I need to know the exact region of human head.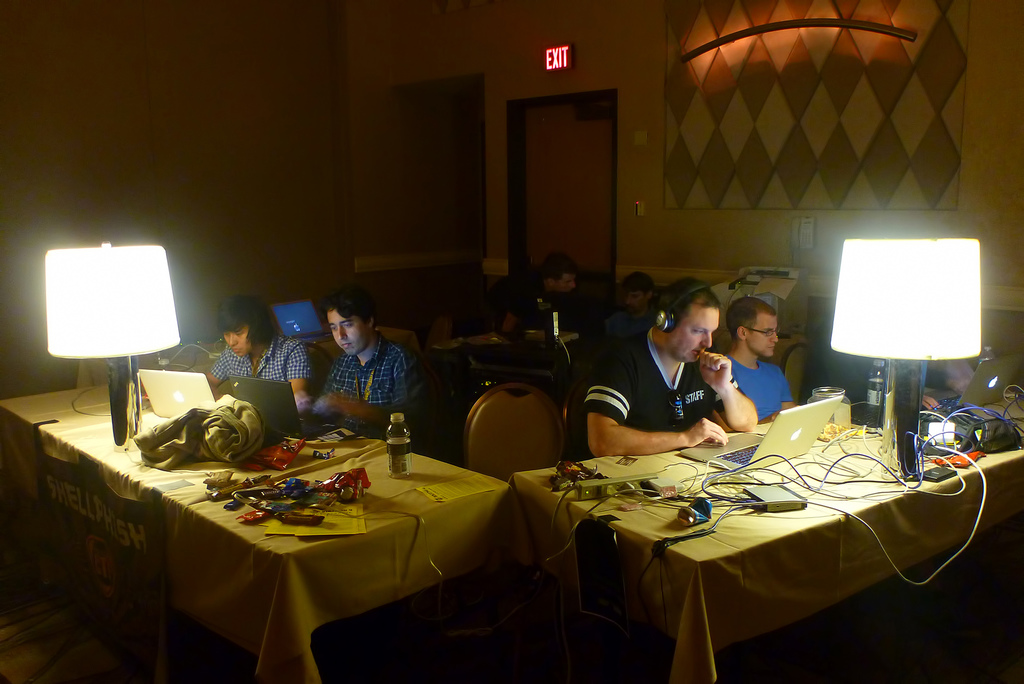
Region: (674, 288, 743, 370).
